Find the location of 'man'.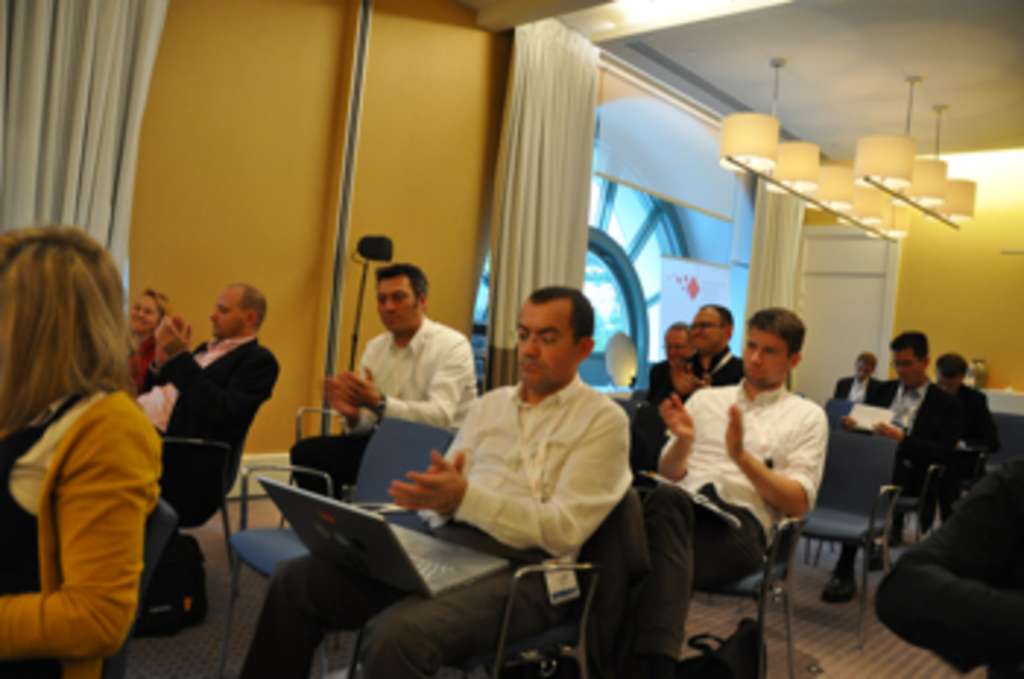
Location: {"x1": 650, "y1": 319, "x2": 690, "y2": 419}.
